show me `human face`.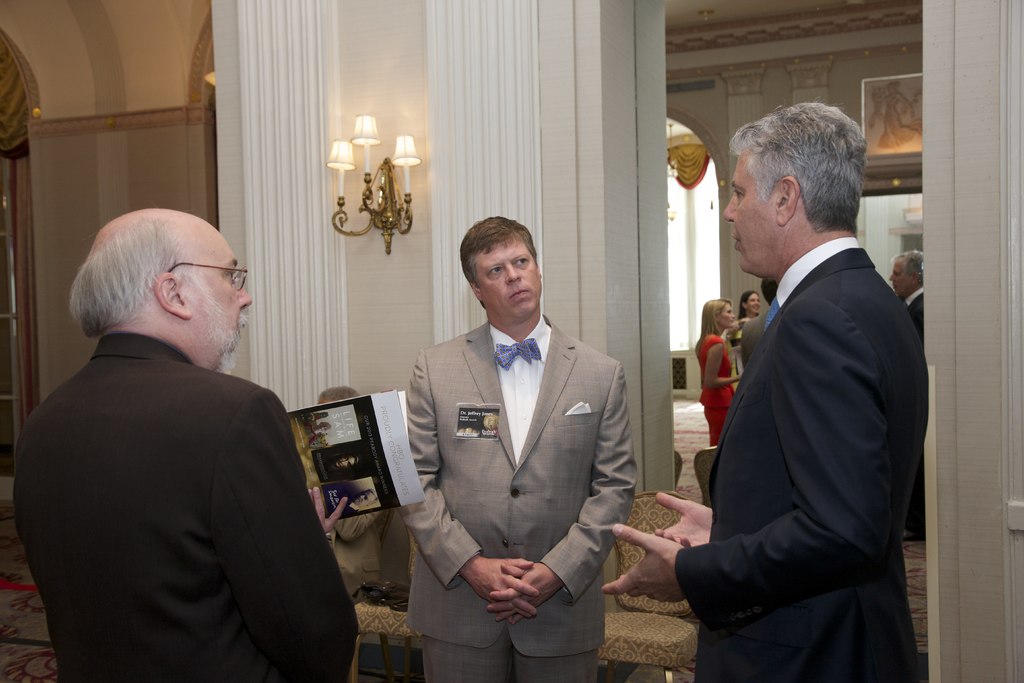
`human face` is here: [x1=722, y1=152, x2=773, y2=273].
